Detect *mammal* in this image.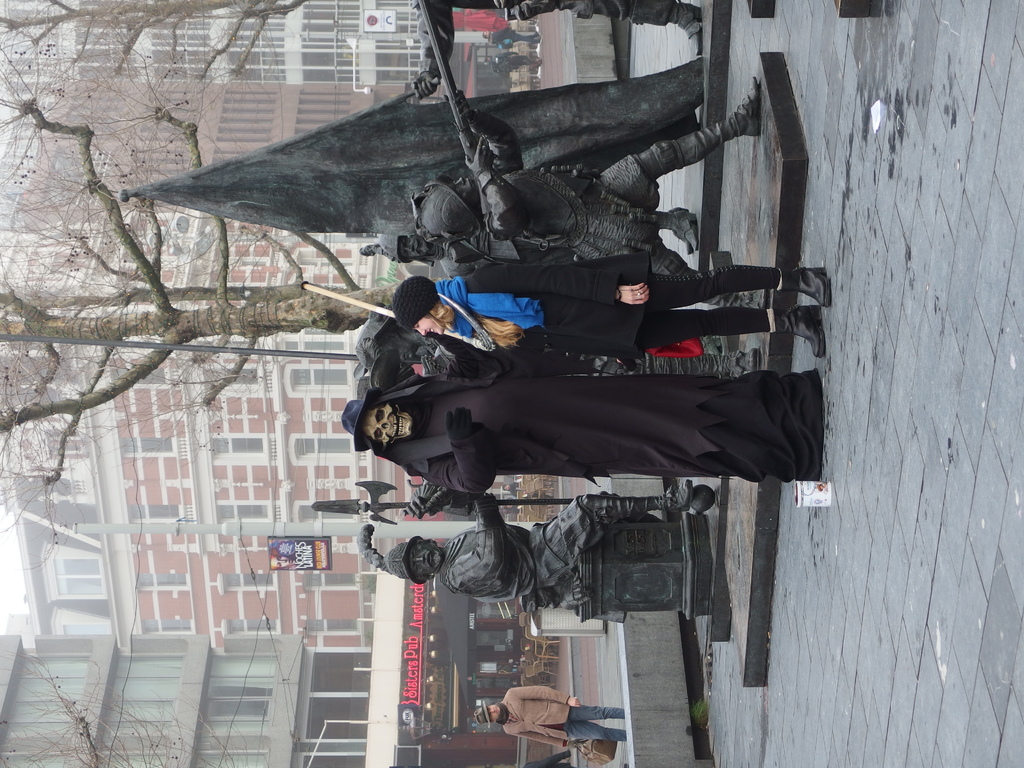
Detection: {"x1": 408, "y1": 0, "x2": 694, "y2": 93}.
